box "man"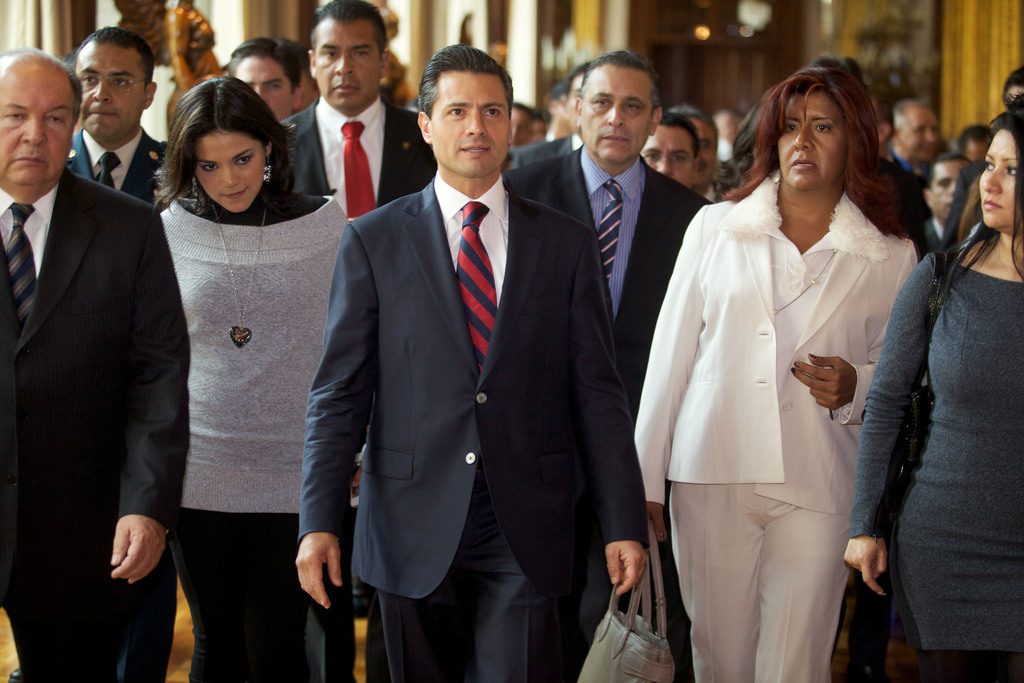
{"x1": 921, "y1": 154, "x2": 971, "y2": 248}
